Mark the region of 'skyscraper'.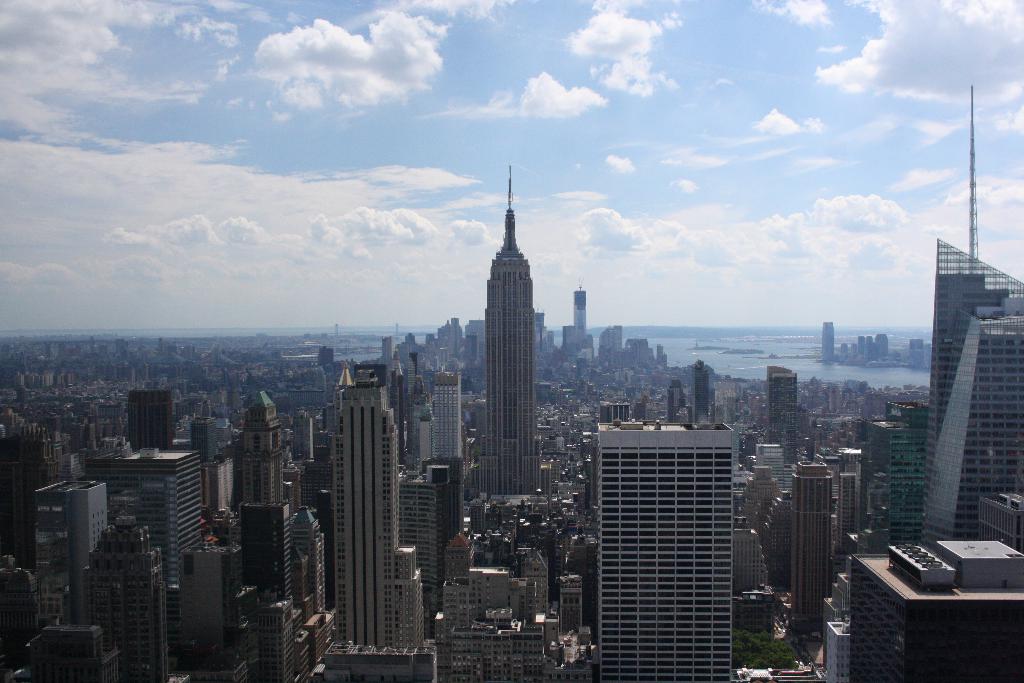
Region: l=586, t=413, r=738, b=680.
